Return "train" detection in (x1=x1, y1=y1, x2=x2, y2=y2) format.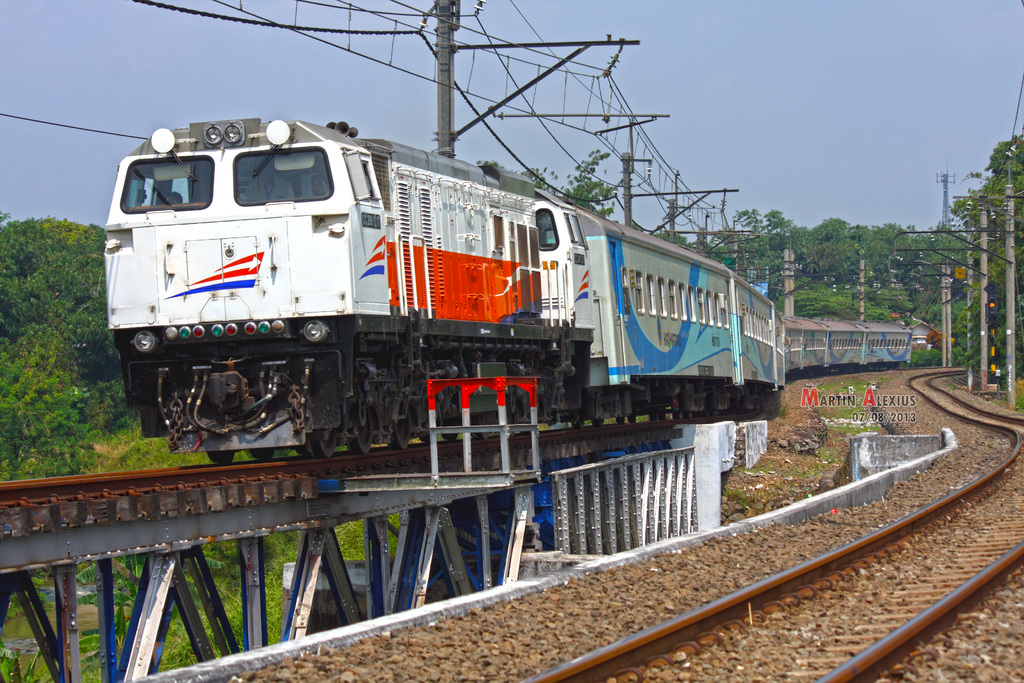
(x1=104, y1=108, x2=915, y2=465).
